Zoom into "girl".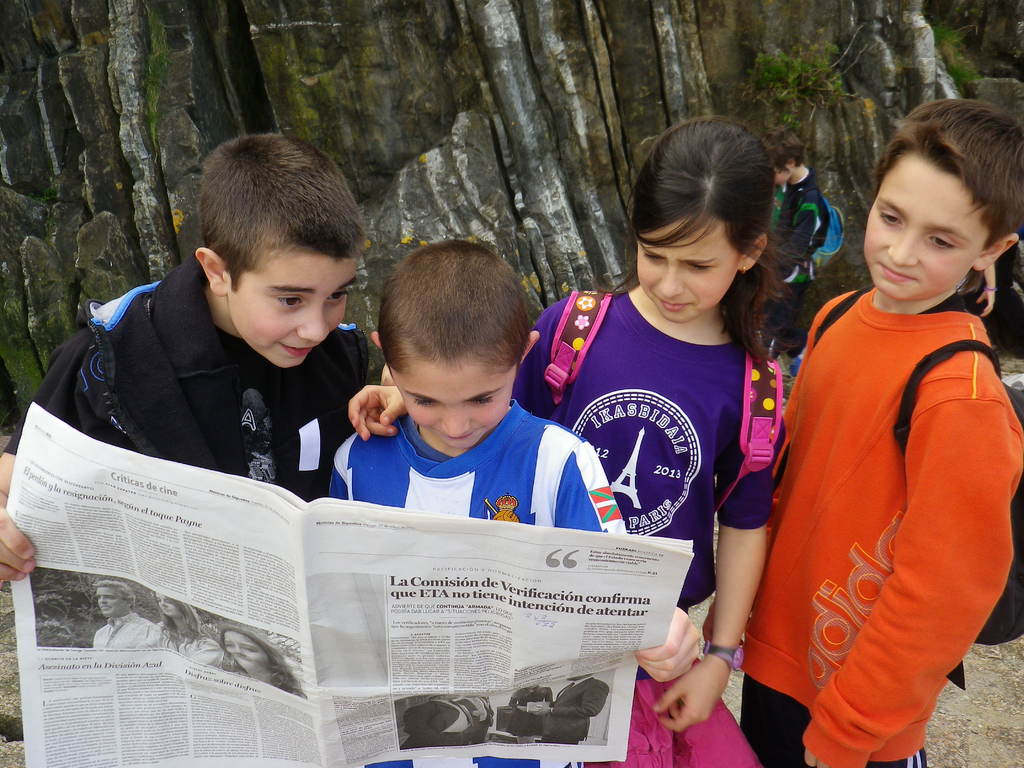
Zoom target: (x1=348, y1=121, x2=789, y2=767).
